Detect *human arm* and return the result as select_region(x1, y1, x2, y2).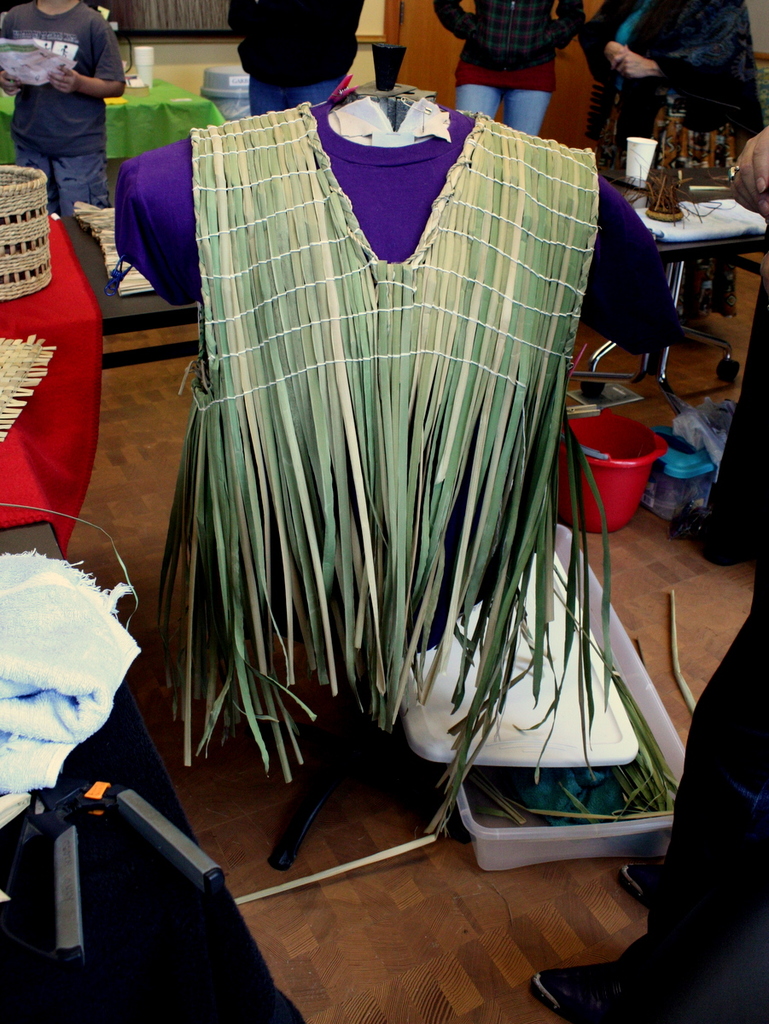
select_region(53, 20, 136, 101).
